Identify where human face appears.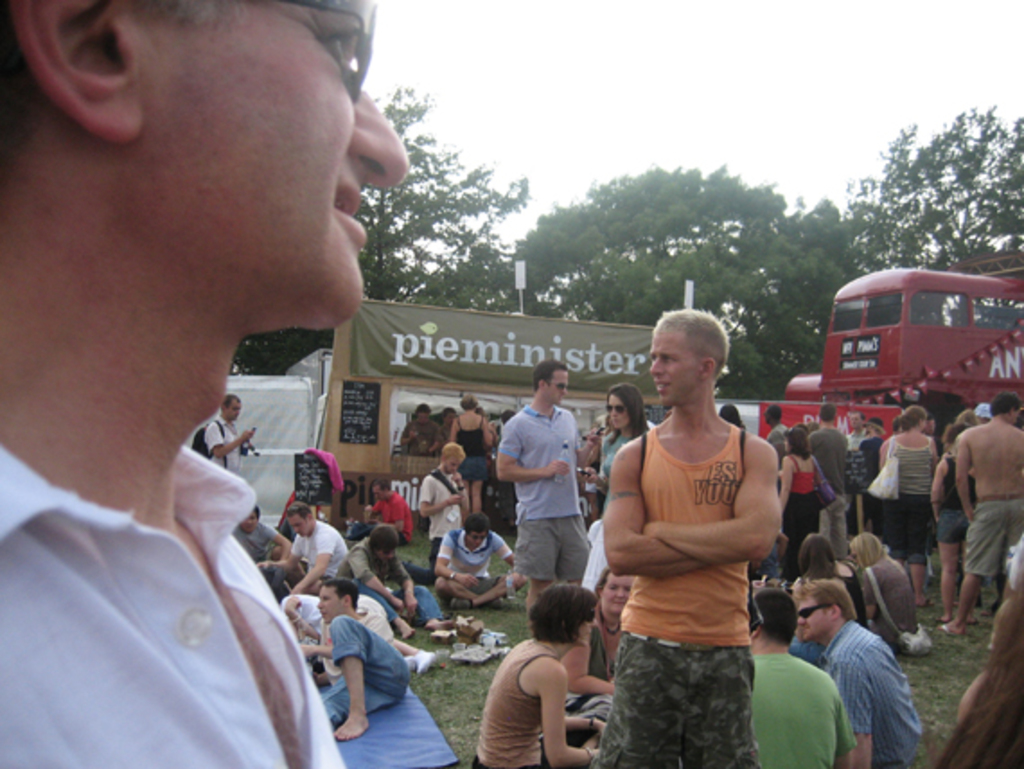
Appears at detection(225, 393, 239, 415).
